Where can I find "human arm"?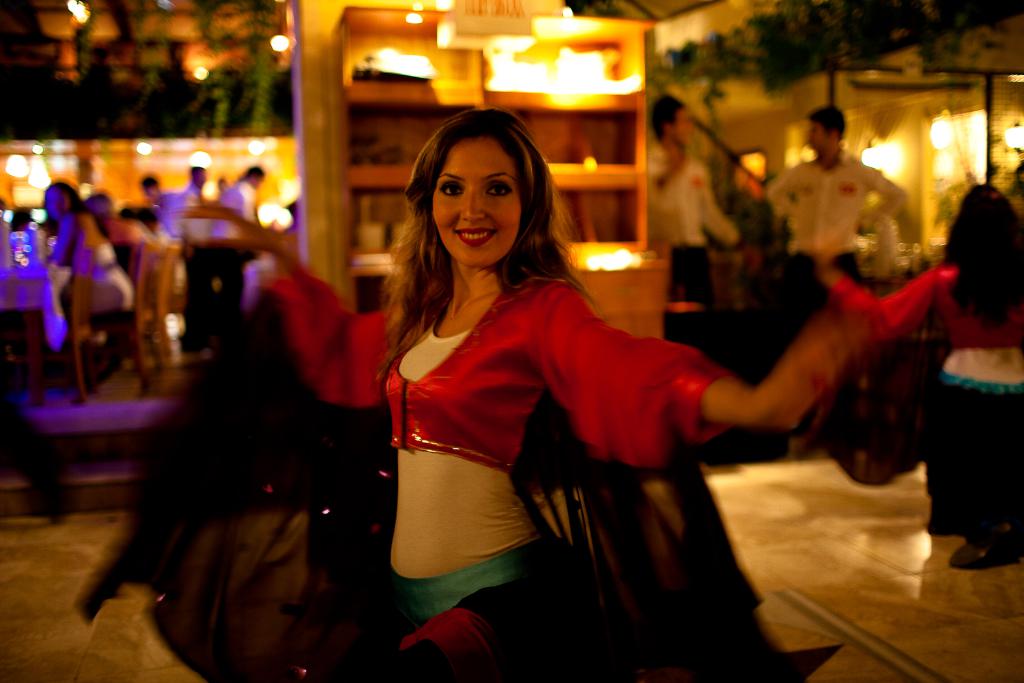
You can find it at <box>173,203,388,409</box>.
